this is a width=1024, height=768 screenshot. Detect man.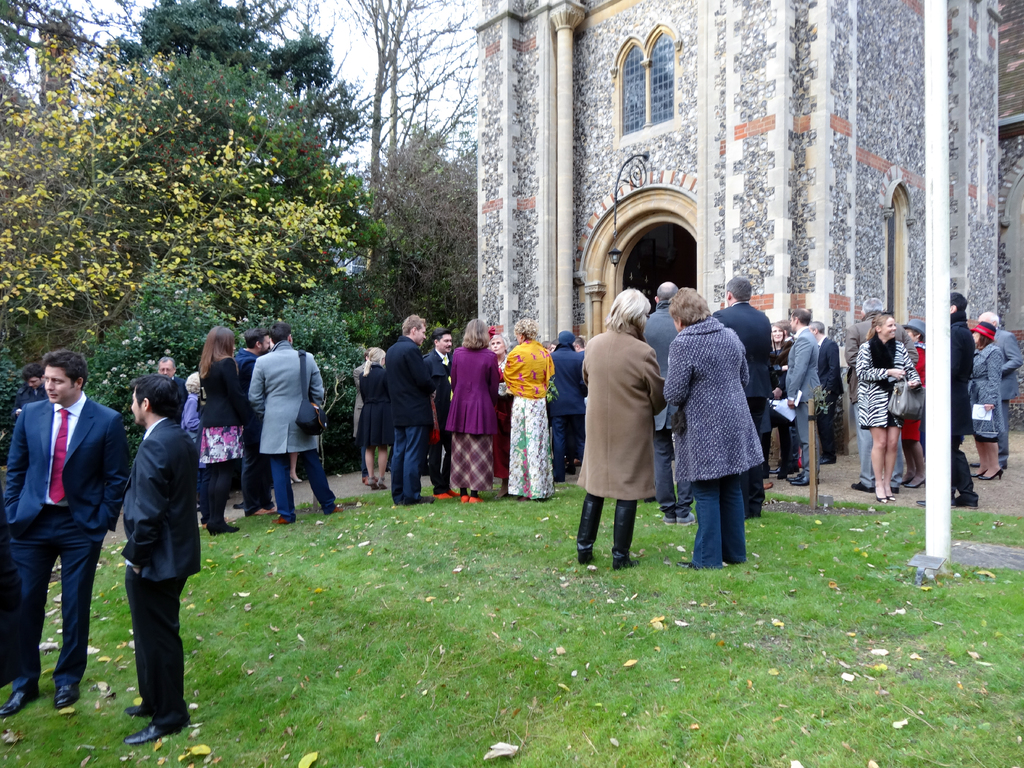
region(6, 334, 125, 719).
